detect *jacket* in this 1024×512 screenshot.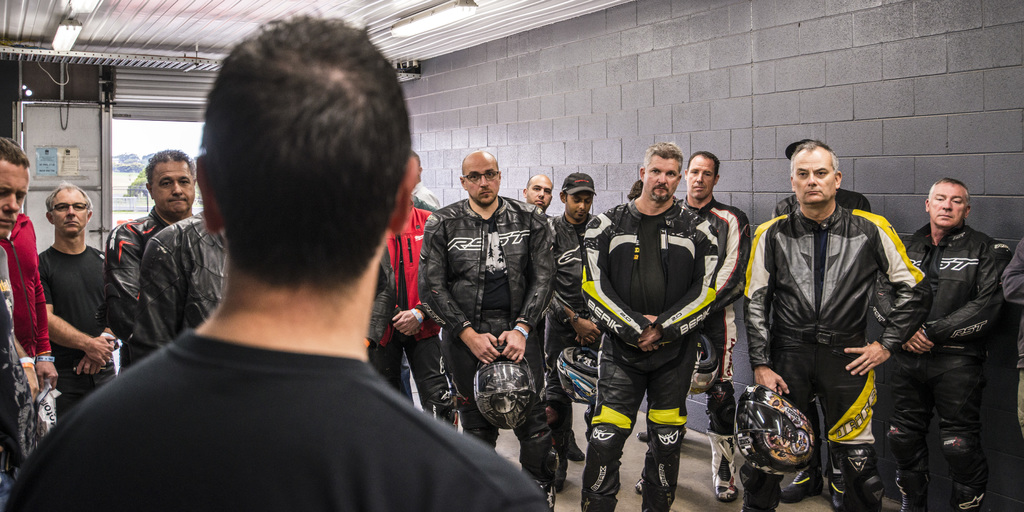
Detection: rect(578, 196, 723, 342).
